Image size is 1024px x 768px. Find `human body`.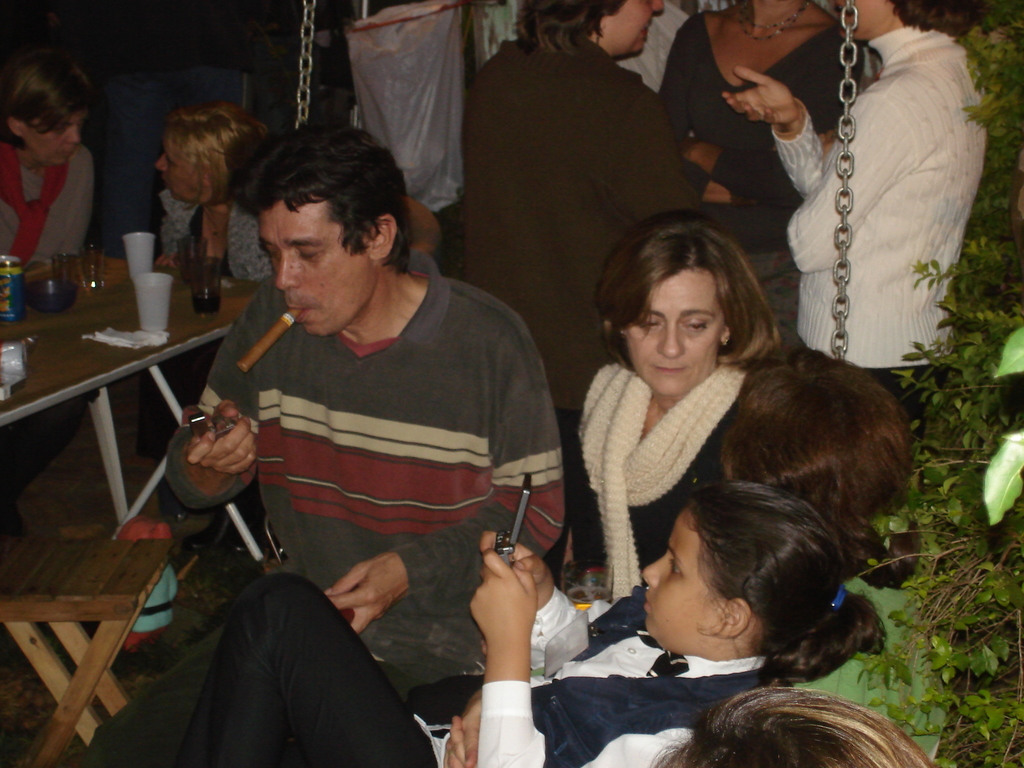
{"left": 131, "top": 134, "right": 592, "bottom": 743}.
